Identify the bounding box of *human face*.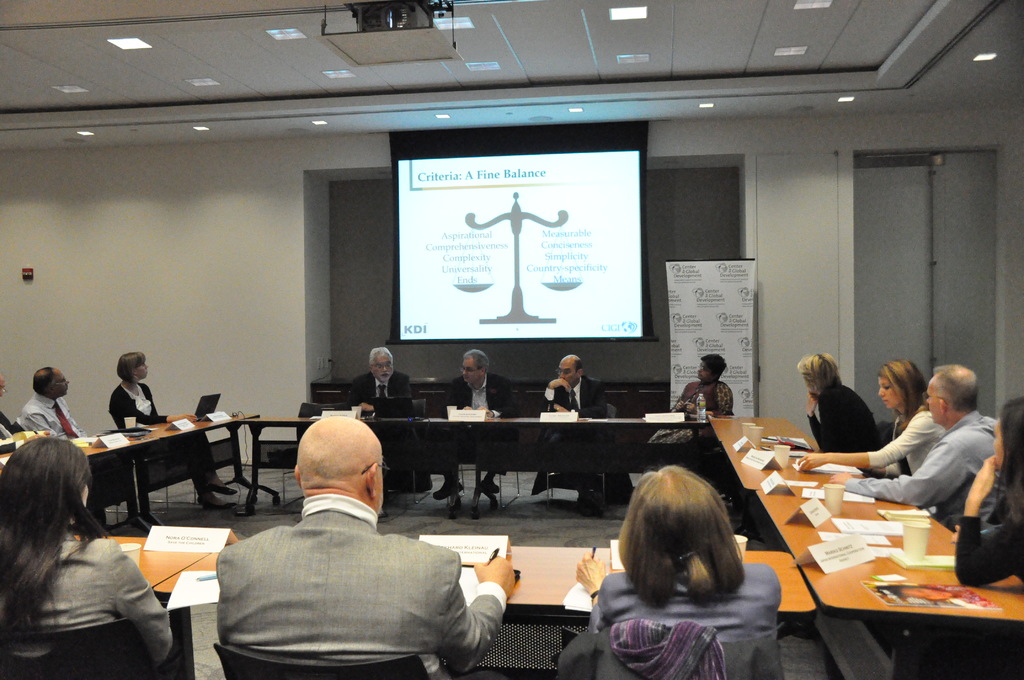
crop(374, 355, 394, 382).
